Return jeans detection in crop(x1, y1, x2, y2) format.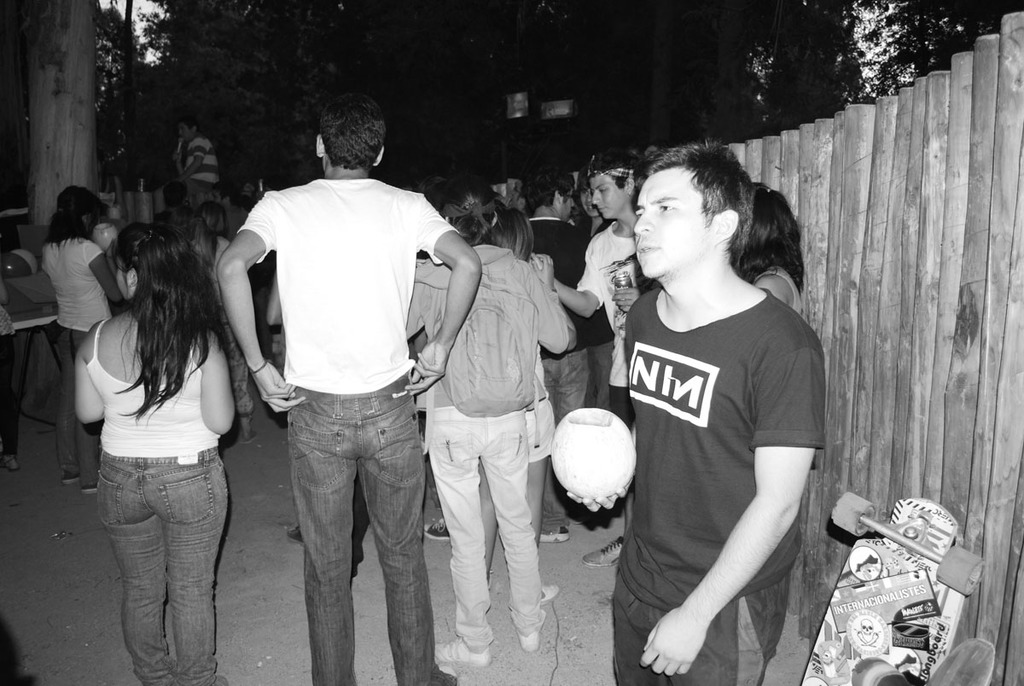
crop(590, 336, 609, 408).
